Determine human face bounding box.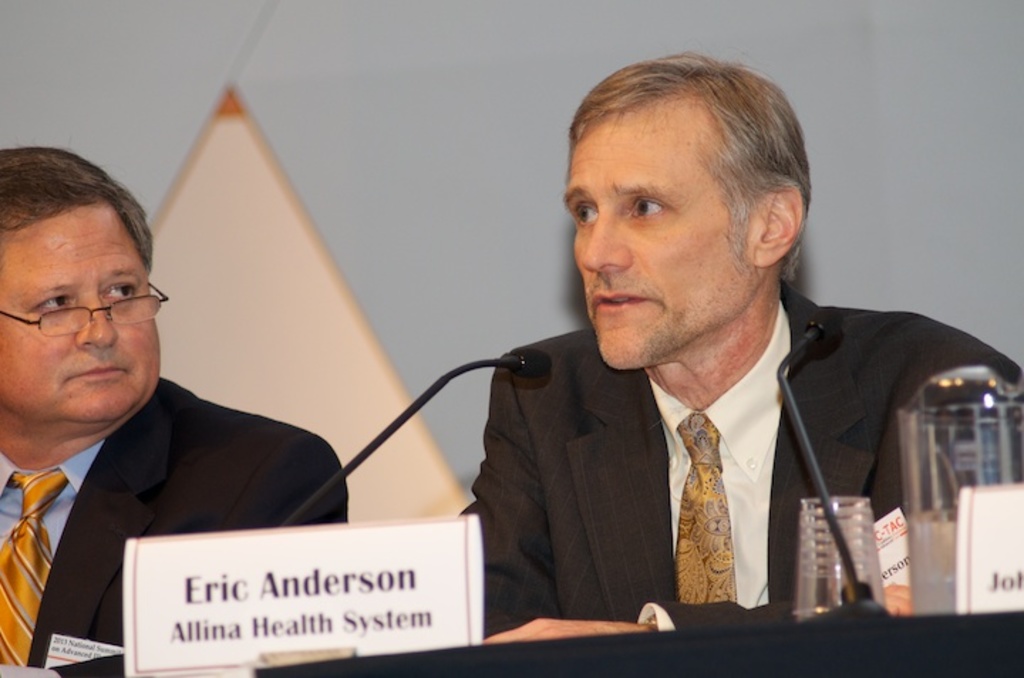
Determined: BBox(0, 198, 162, 422).
